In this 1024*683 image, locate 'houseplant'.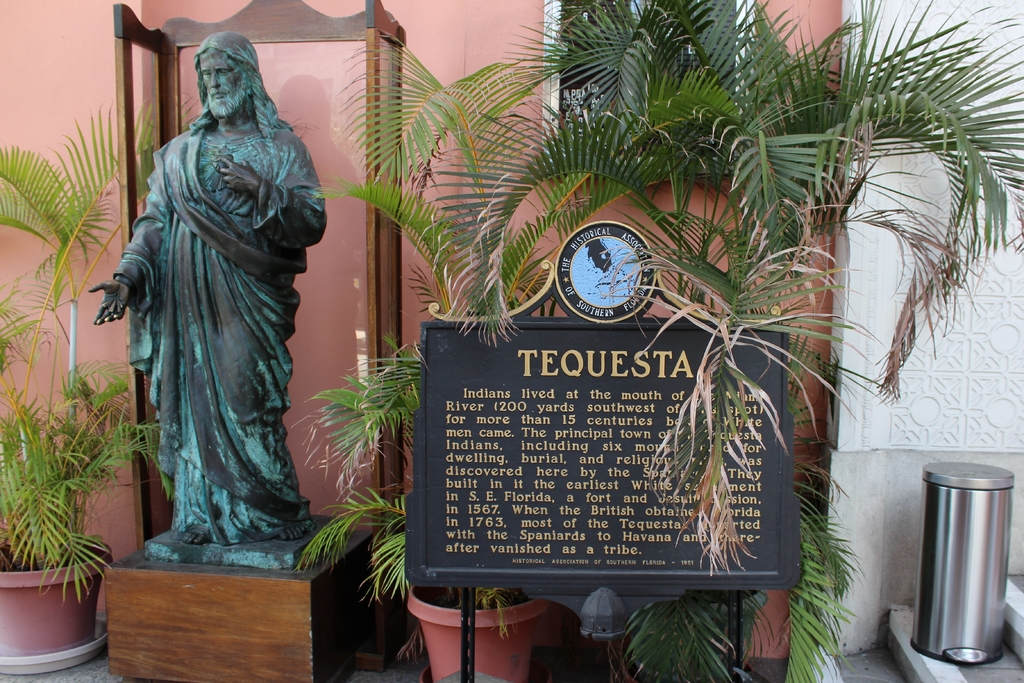
Bounding box: crop(501, 0, 1023, 682).
